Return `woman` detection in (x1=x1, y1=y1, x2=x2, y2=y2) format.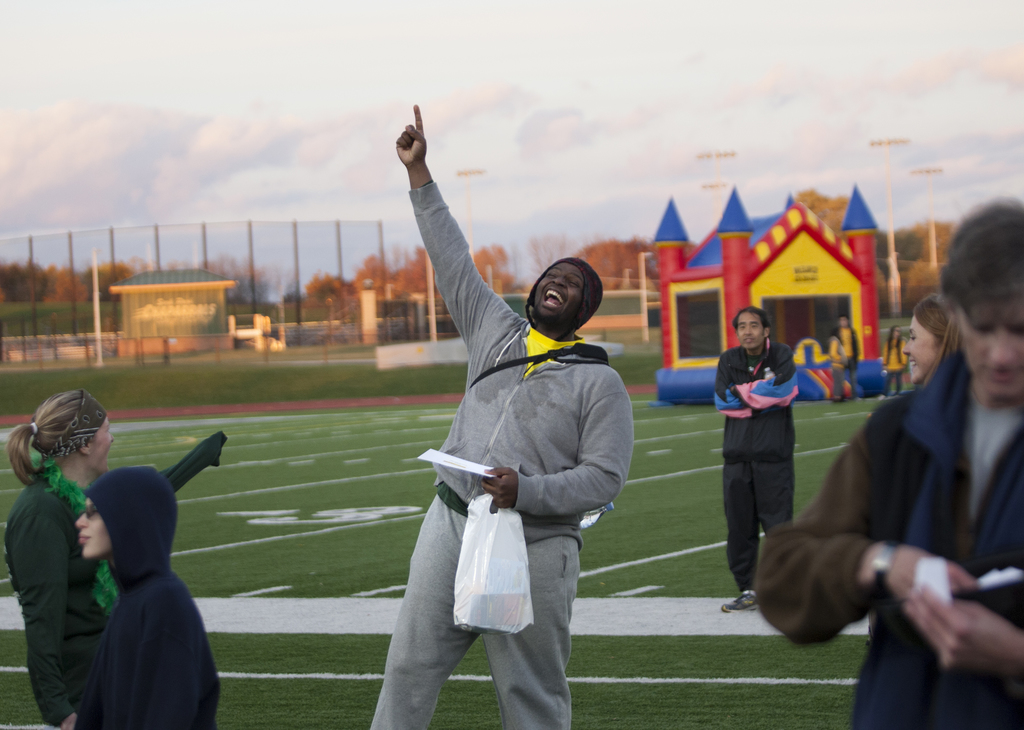
(x1=23, y1=395, x2=216, y2=719).
